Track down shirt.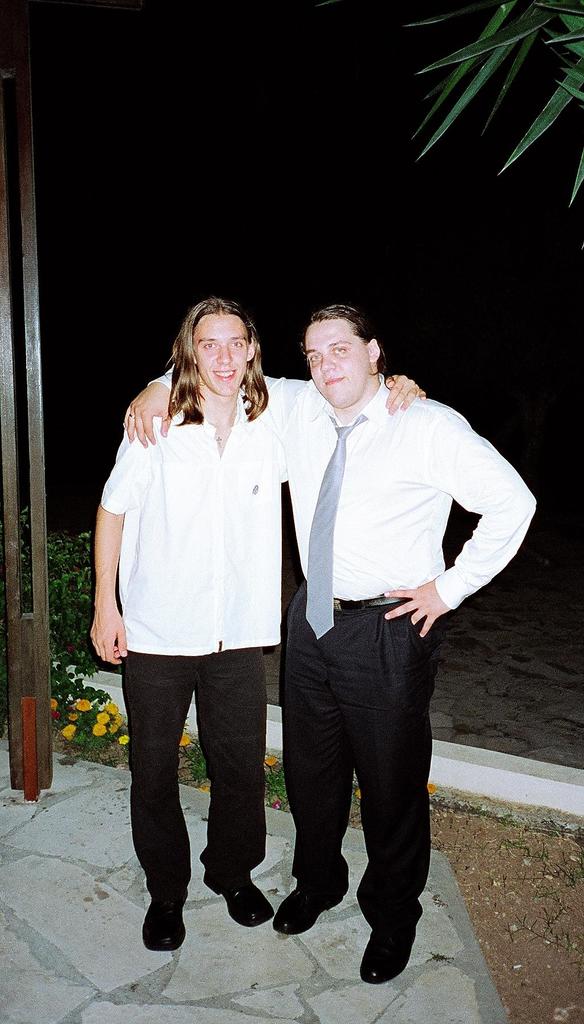
Tracked to region(95, 391, 289, 653).
